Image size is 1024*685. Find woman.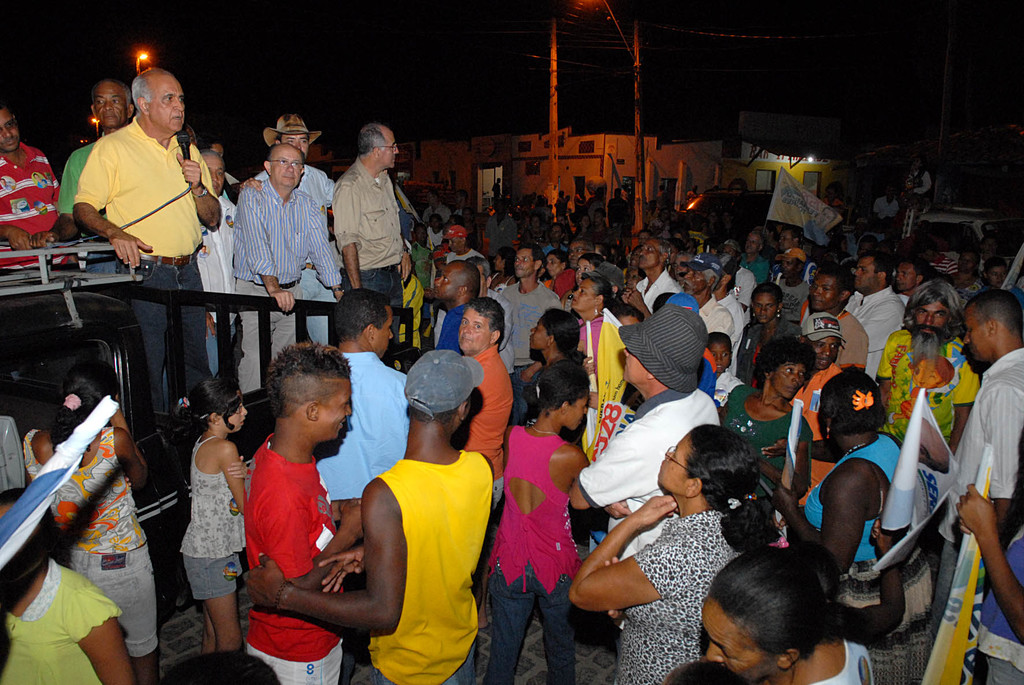
bbox(956, 428, 1023, 684).
